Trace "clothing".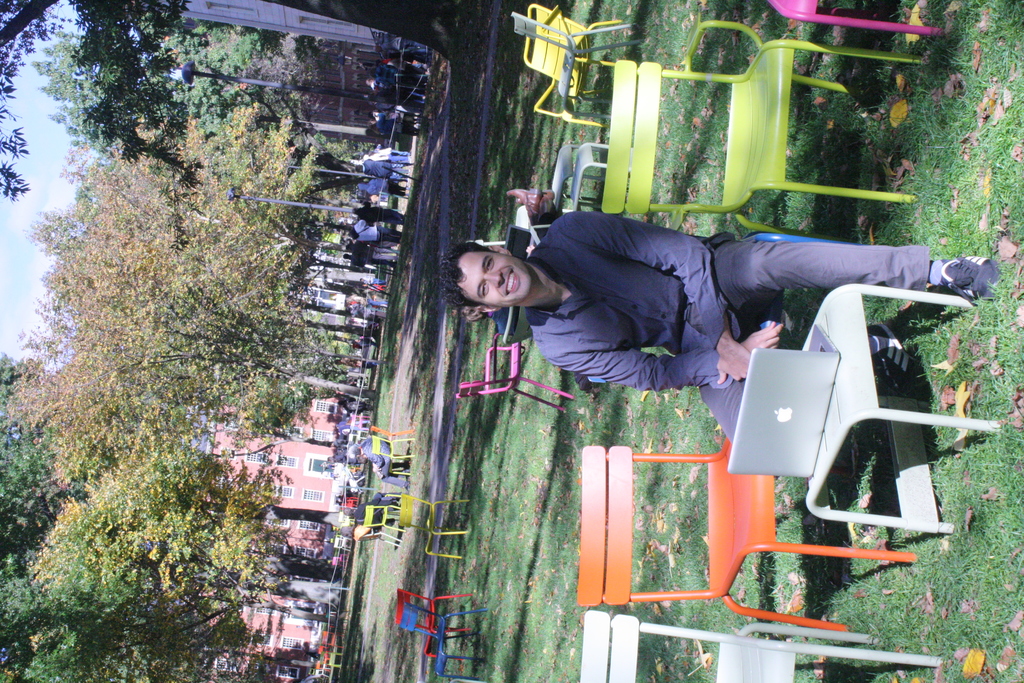
Traced to (484,201,555,336).
